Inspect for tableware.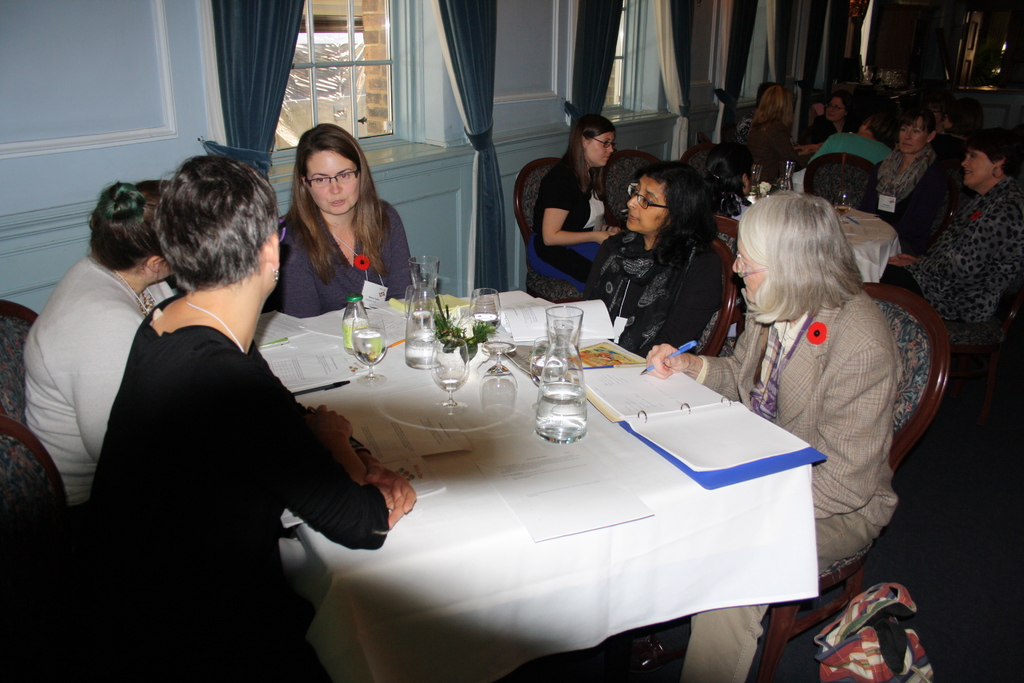
Inspection: pyautogui.locateOnScreen(433, 337, 470, 411).
